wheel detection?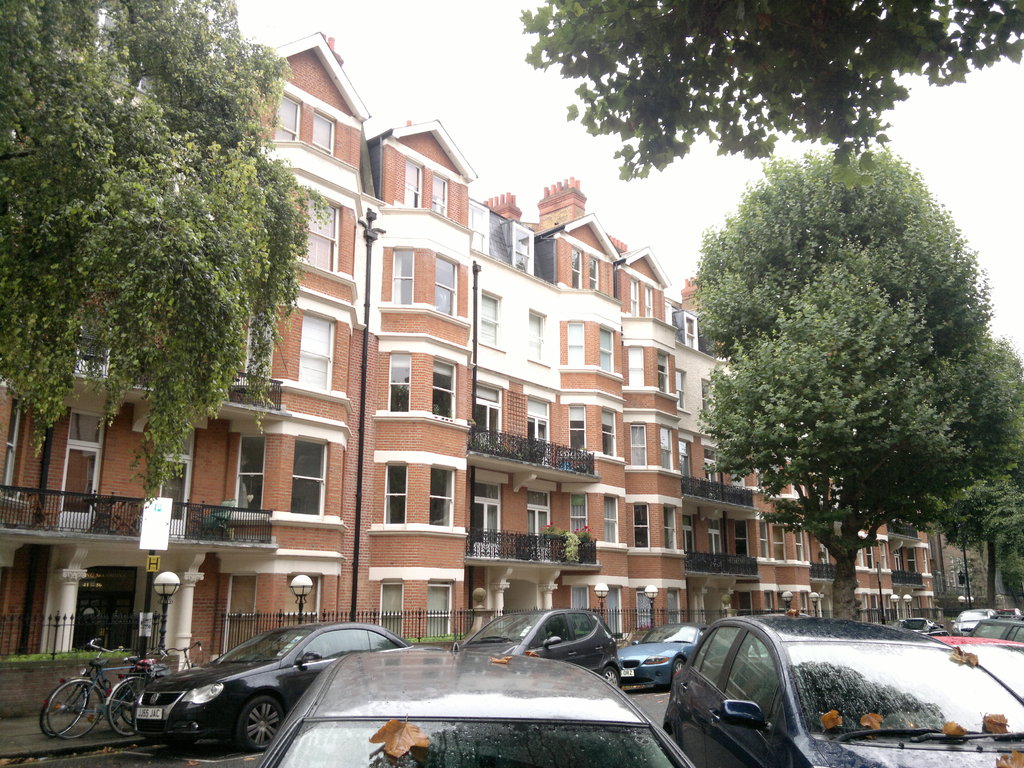
box(102, 679, 146, 740)
